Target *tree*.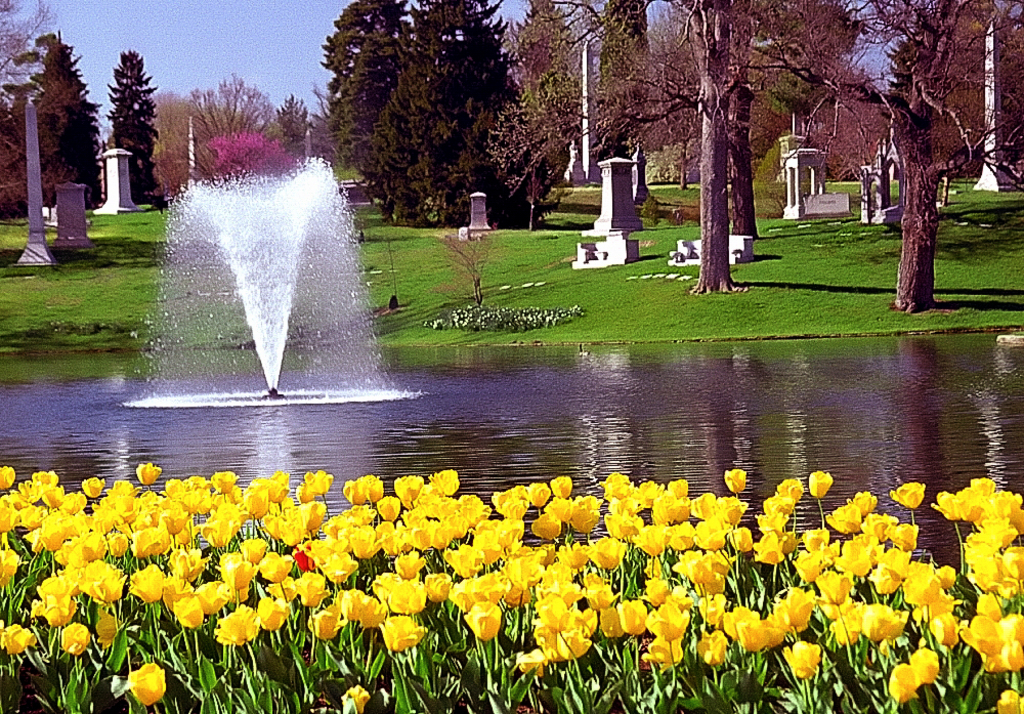
Target region: 275,91,331,161.
